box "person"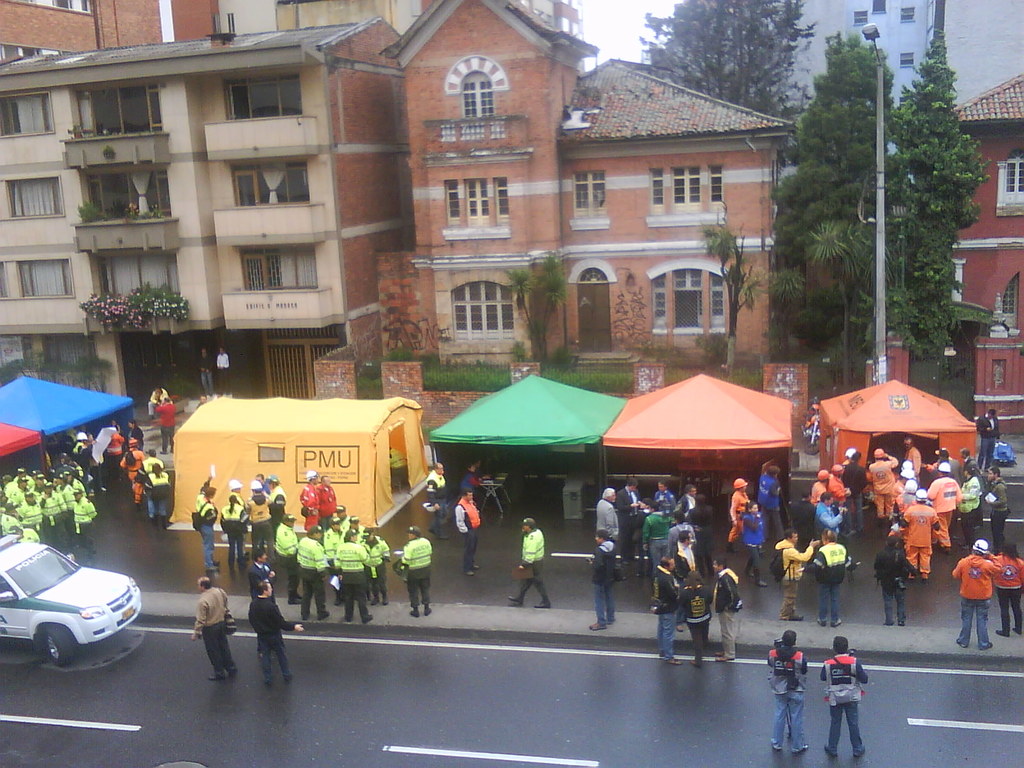
<box>214,345,227,394</box>
